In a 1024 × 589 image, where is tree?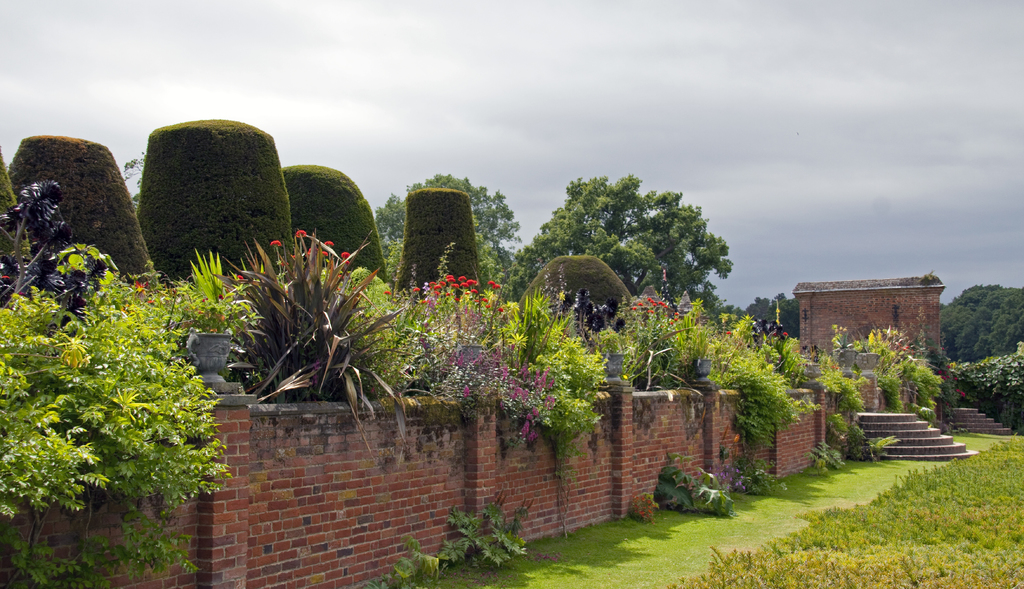
bbox=[373, 171, 522, 292].
